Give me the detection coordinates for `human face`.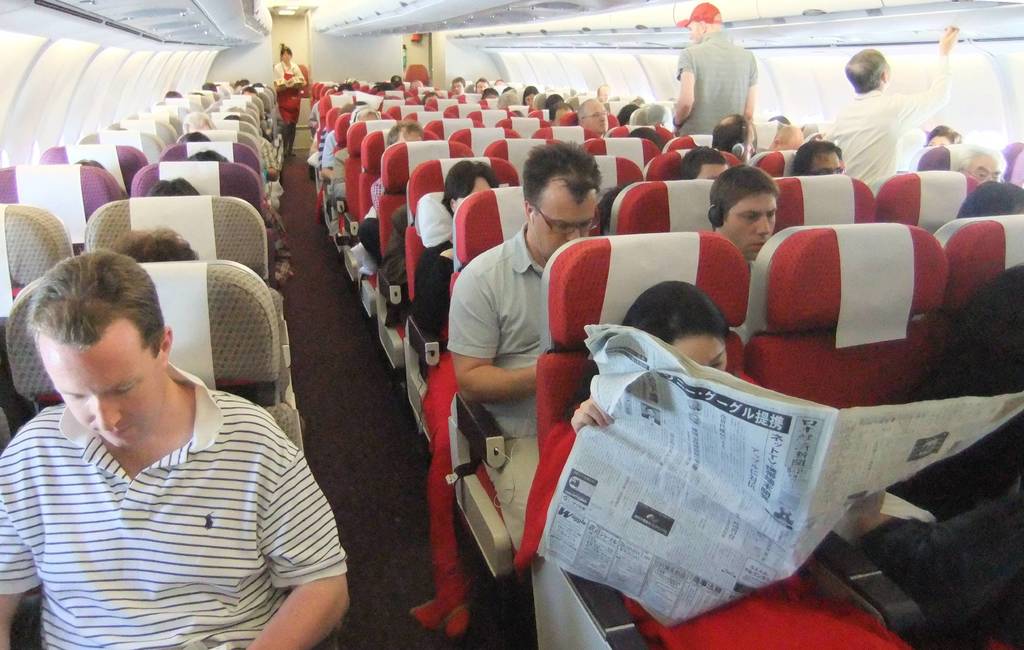
746 121 757 166.
